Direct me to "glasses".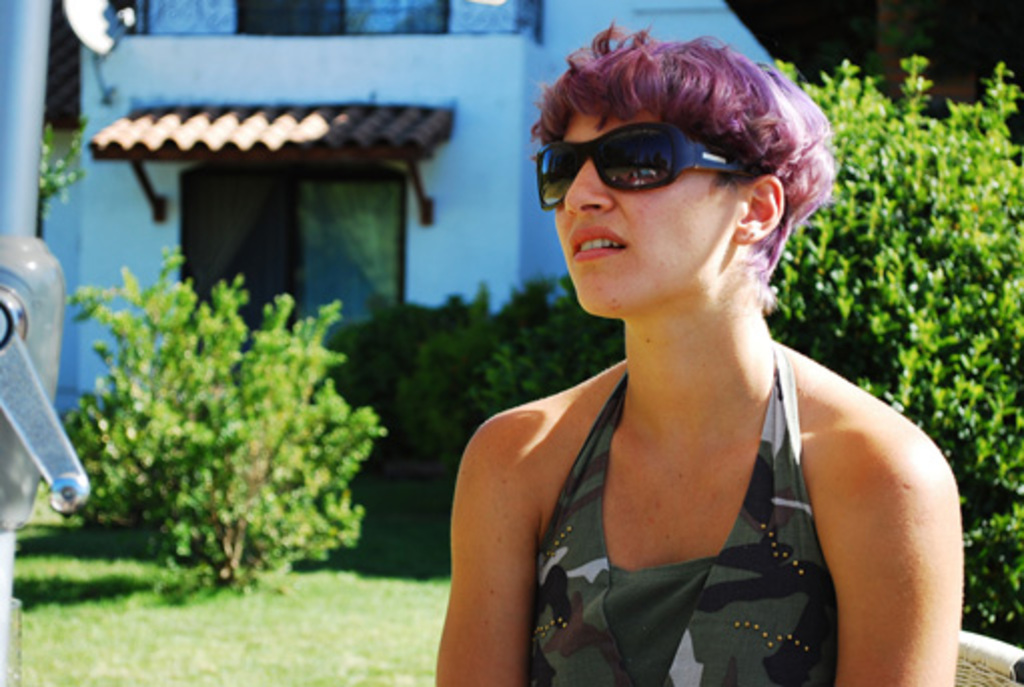
Direction: [531, 130, 759, 216].
